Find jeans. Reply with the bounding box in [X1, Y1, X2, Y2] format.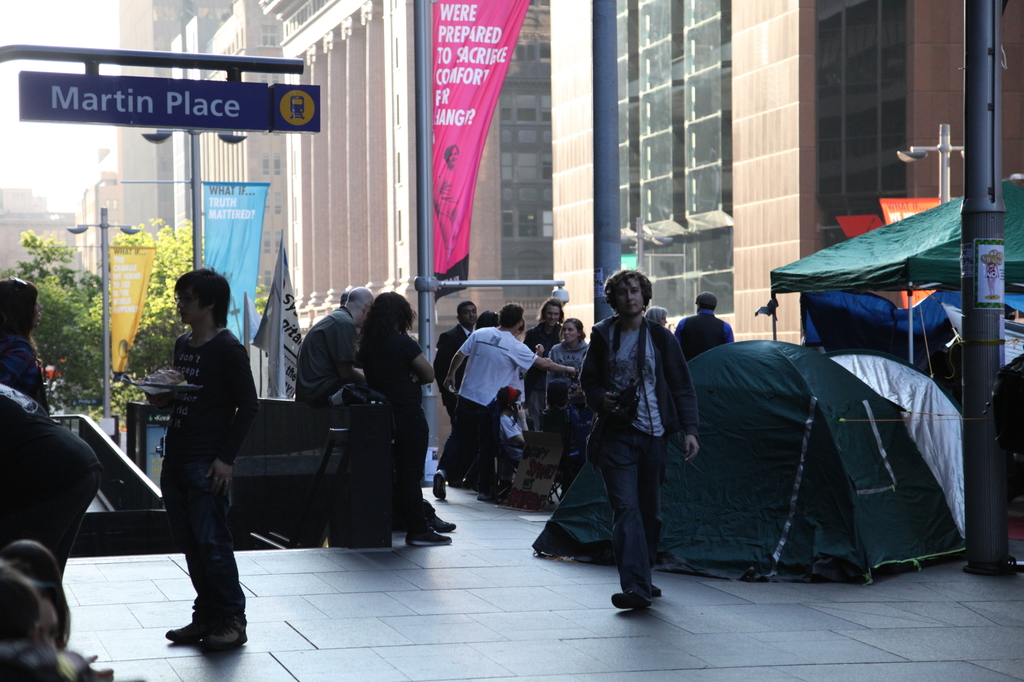
[396, 408, 447, 538].
